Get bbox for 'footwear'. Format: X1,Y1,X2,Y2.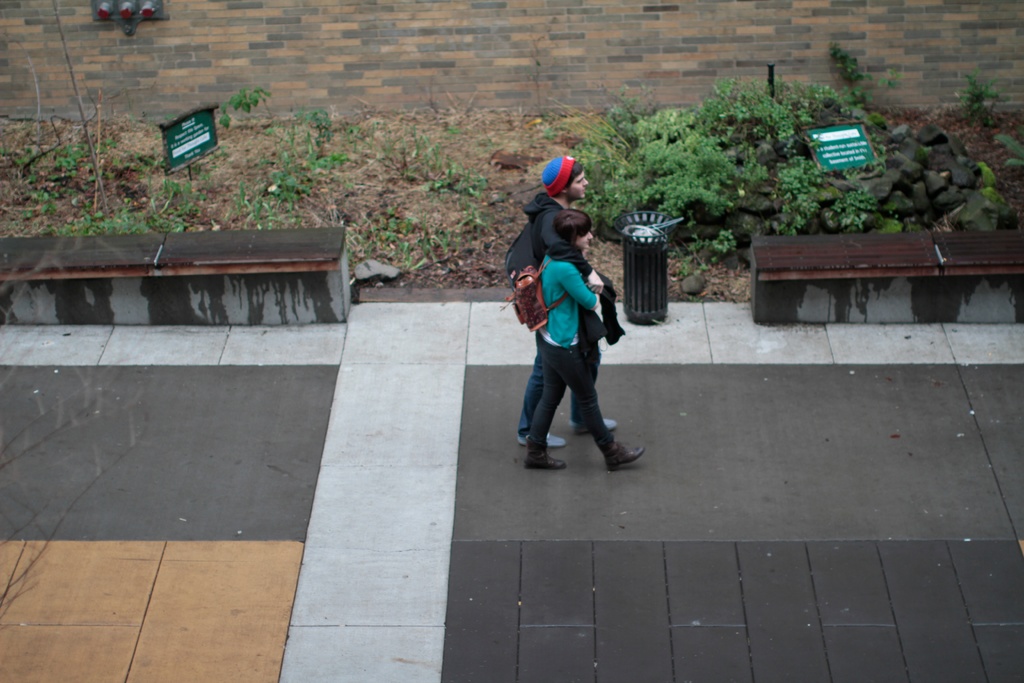
572,407,623,431.
